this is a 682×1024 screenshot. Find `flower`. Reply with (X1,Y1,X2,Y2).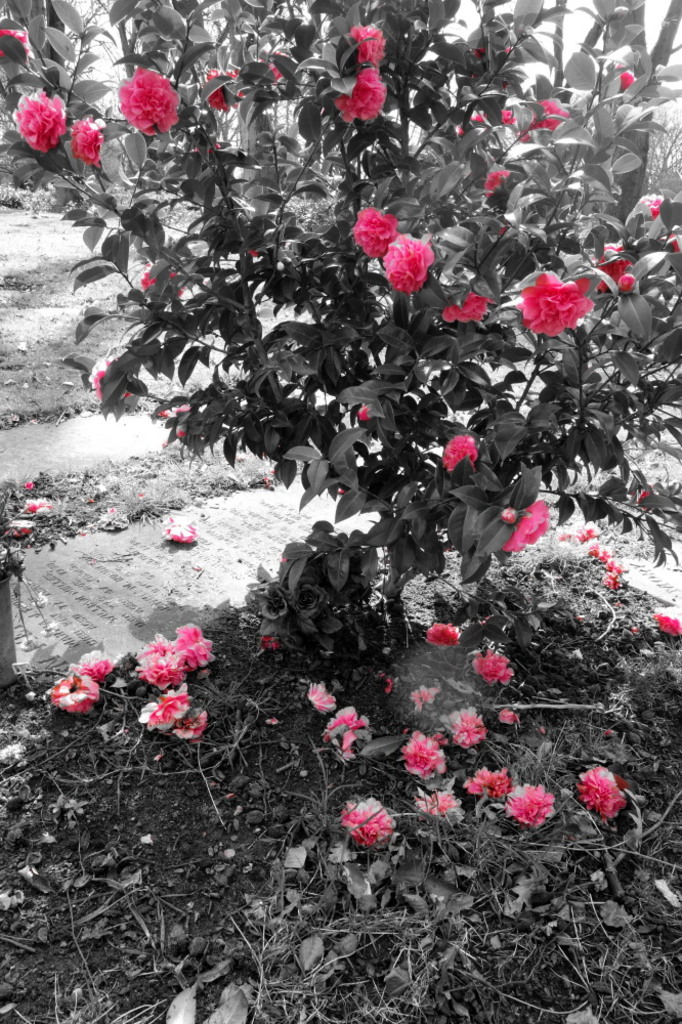
(491,706,522,730).
